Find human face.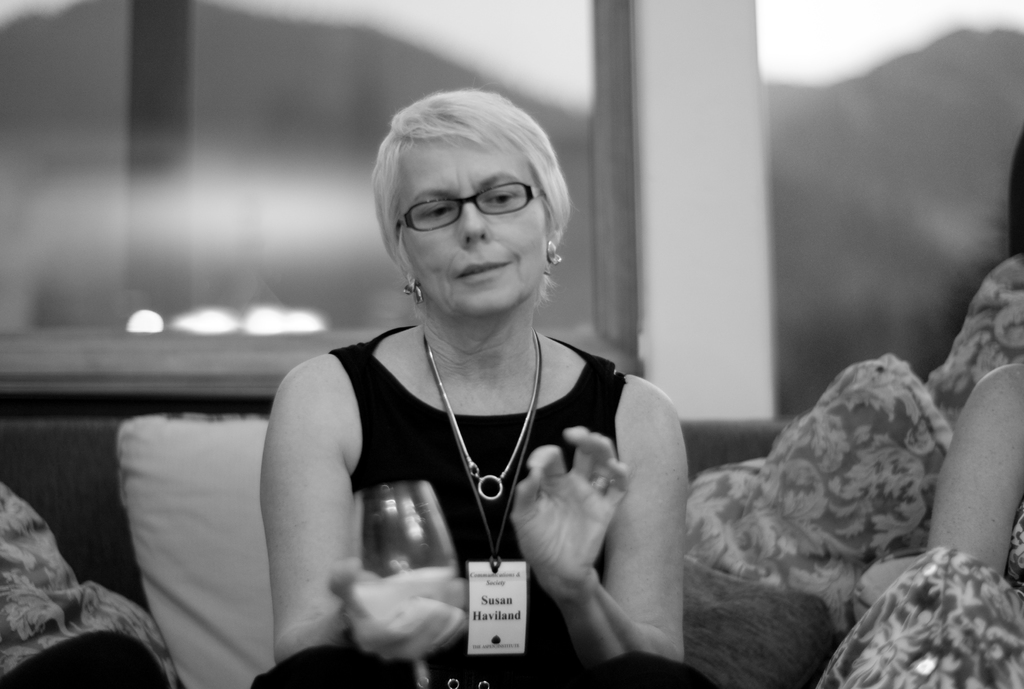
{"x1": 400, "y1": 134, "x2": 547, "y2": 309}.
